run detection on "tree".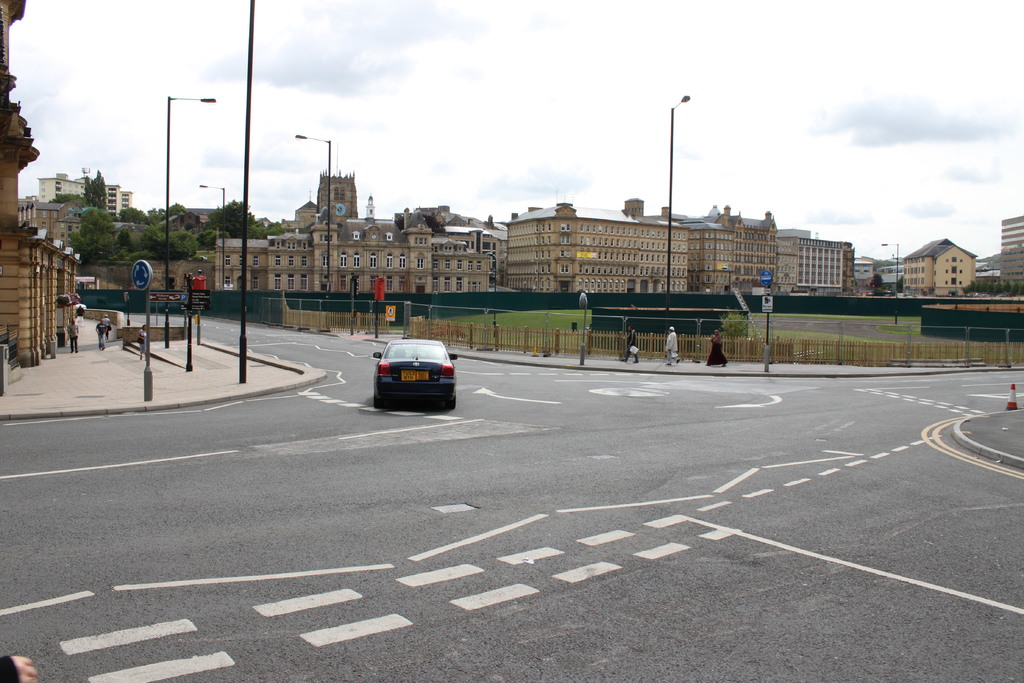
Result: 124 194 194 226.
